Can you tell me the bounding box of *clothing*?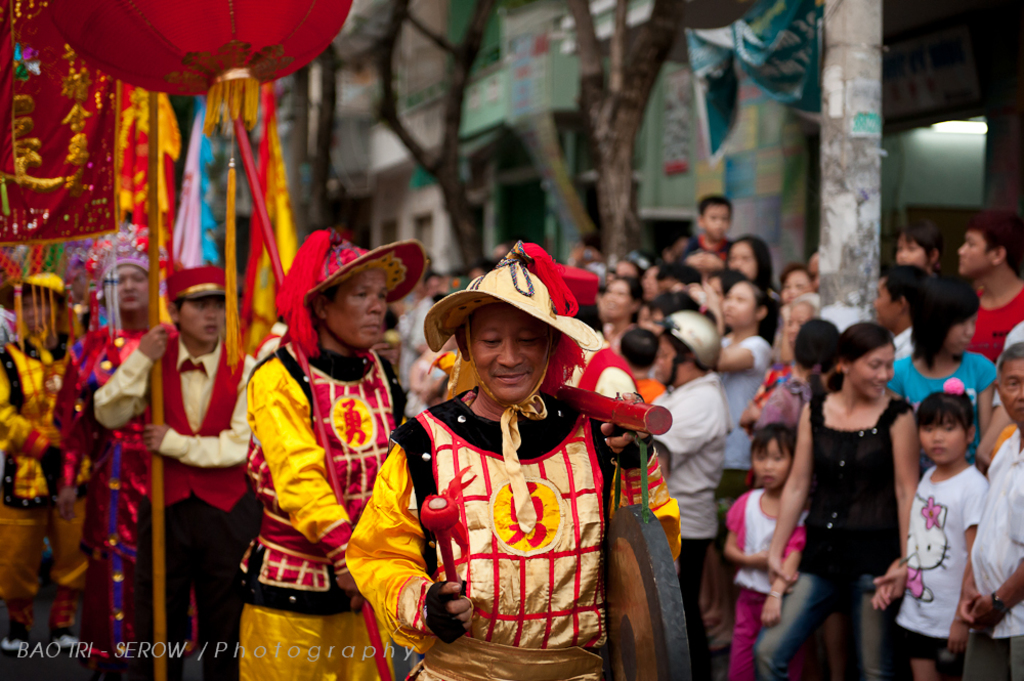
Rect(903, 451, 989, 658).
